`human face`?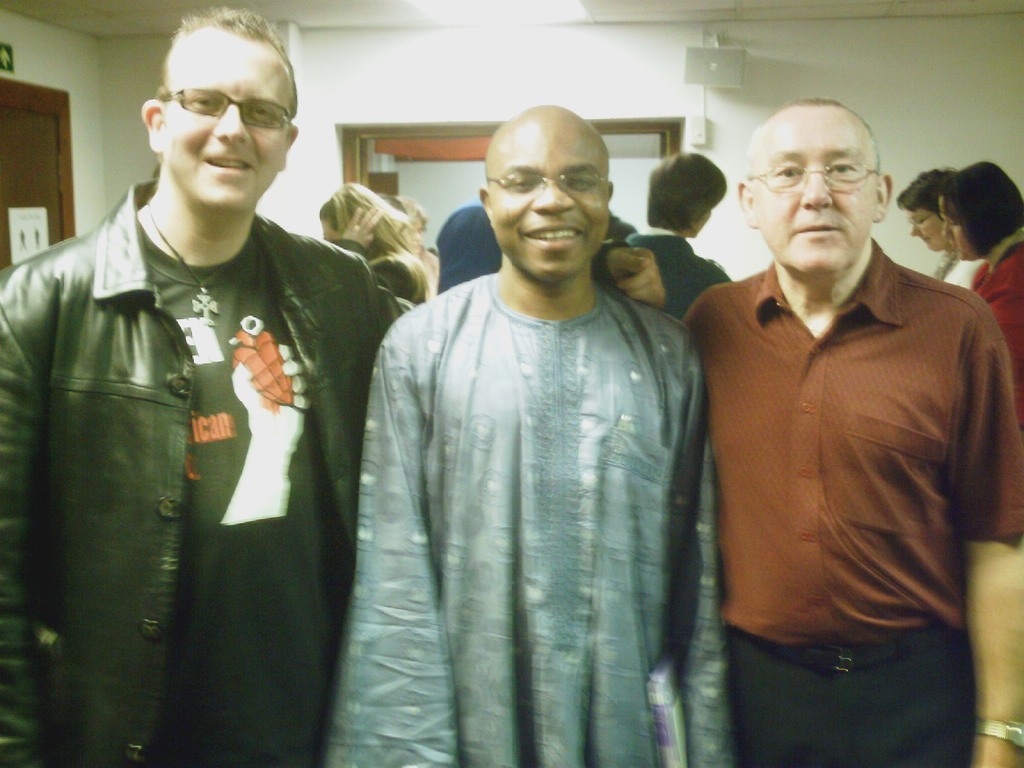
crop(940, 198, 983, 261)
